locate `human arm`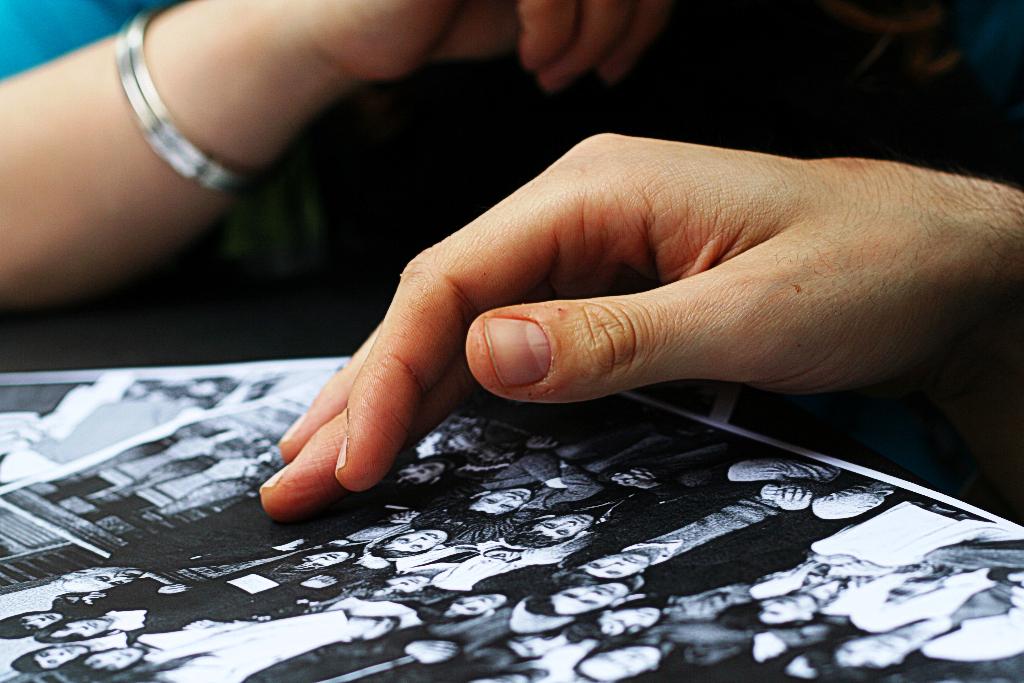
<box>261,132,1023,525</box>
